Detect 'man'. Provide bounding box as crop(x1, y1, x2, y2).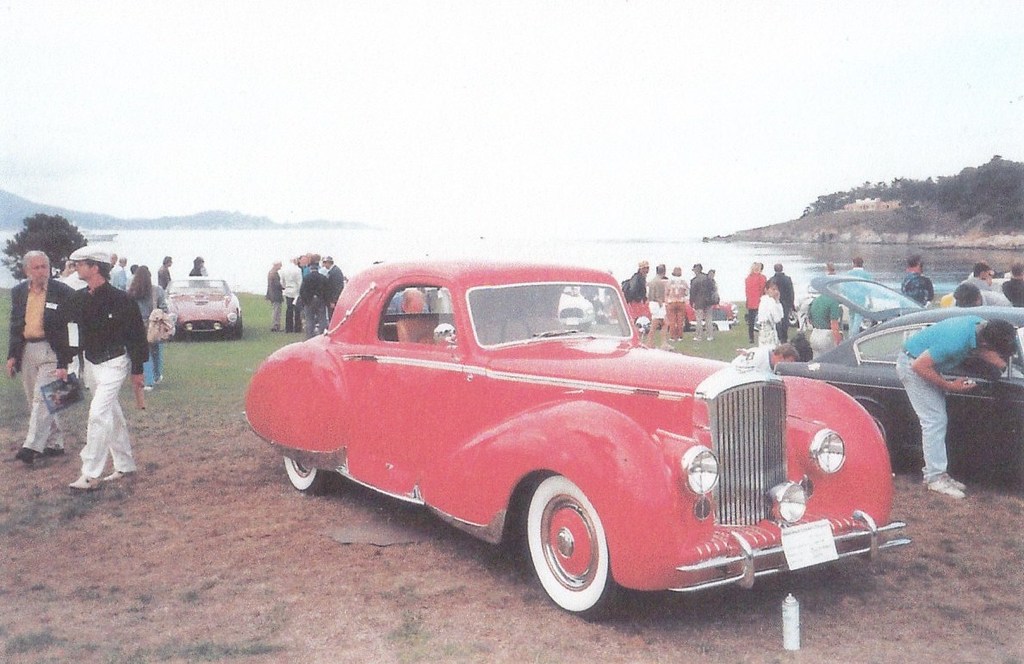
crop(110, 259, 127, 290).
